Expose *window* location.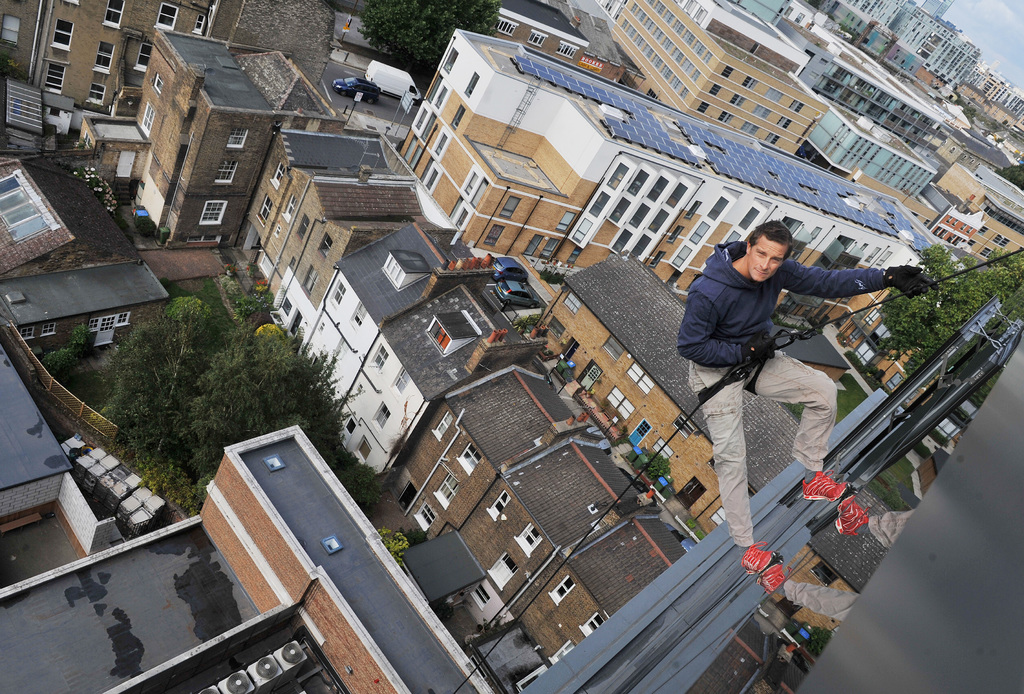
Exposed at crop(455, 444, 479, 477).
